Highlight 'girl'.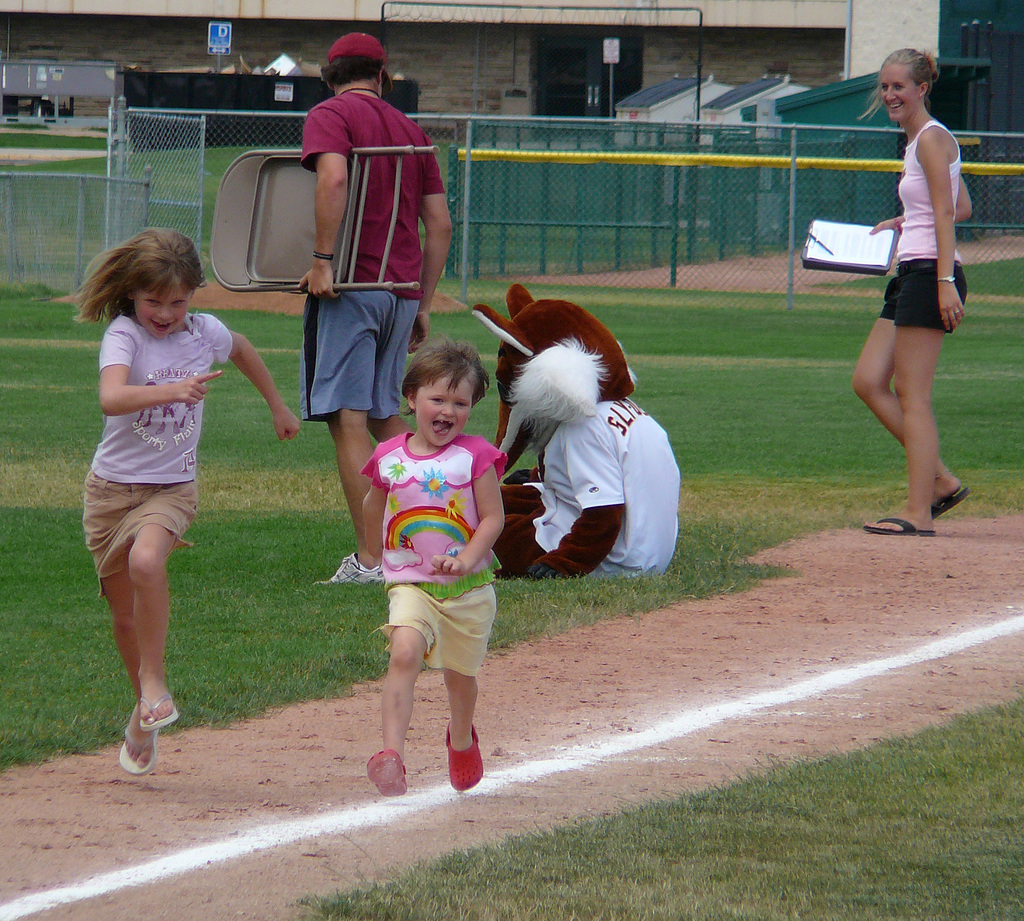
Highlighted region: crop(56, 229, 298, 773).
